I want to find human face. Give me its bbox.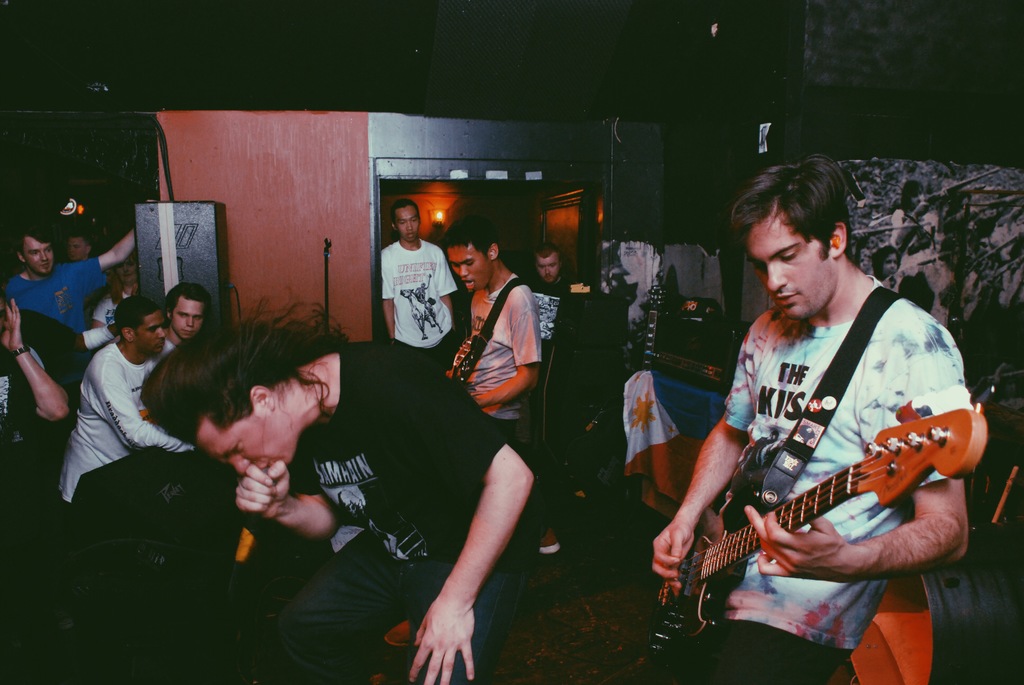
locate(883, 253, 900, 276).
